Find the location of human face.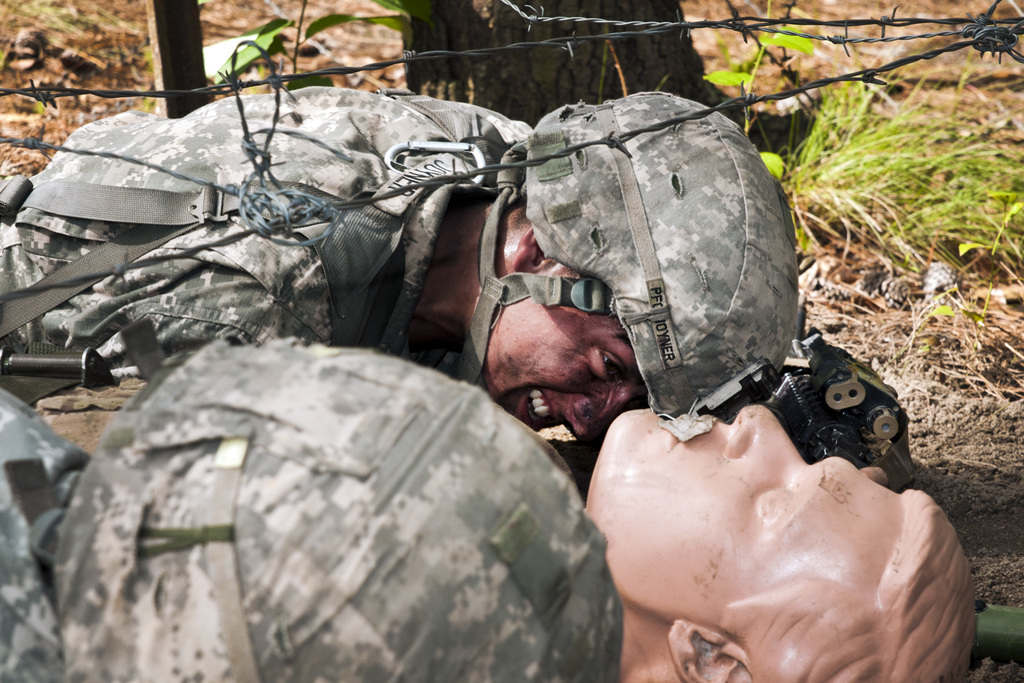
Location: rect(480, 303, 648, 441).
